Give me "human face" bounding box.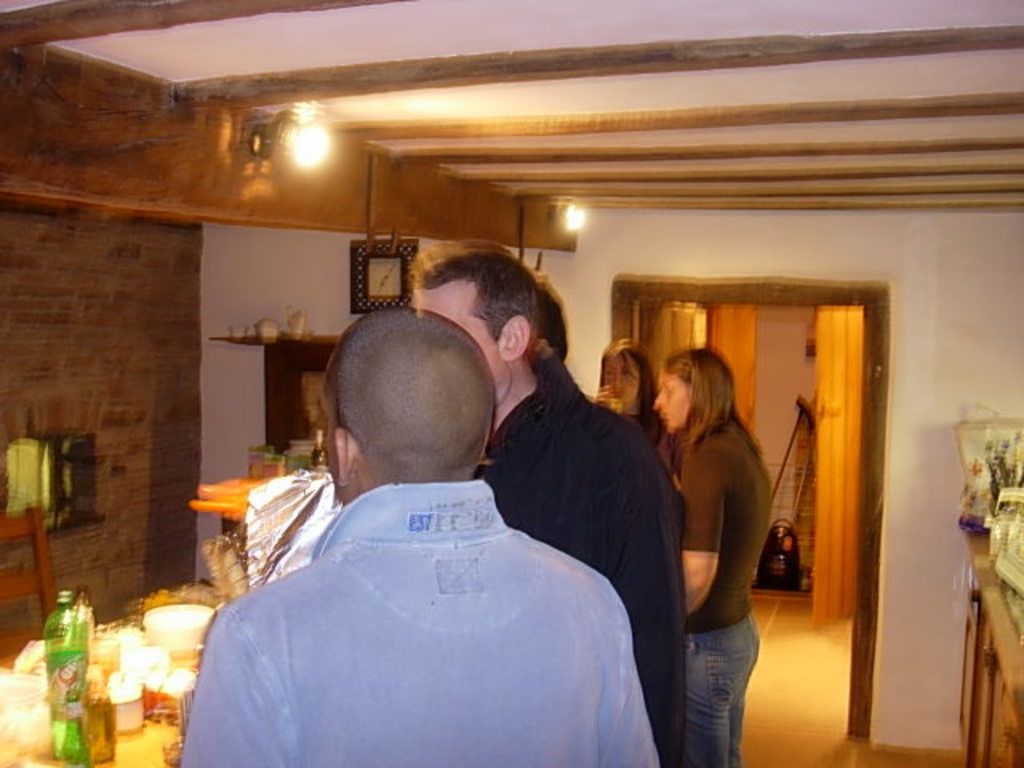
606,358,635,400.
